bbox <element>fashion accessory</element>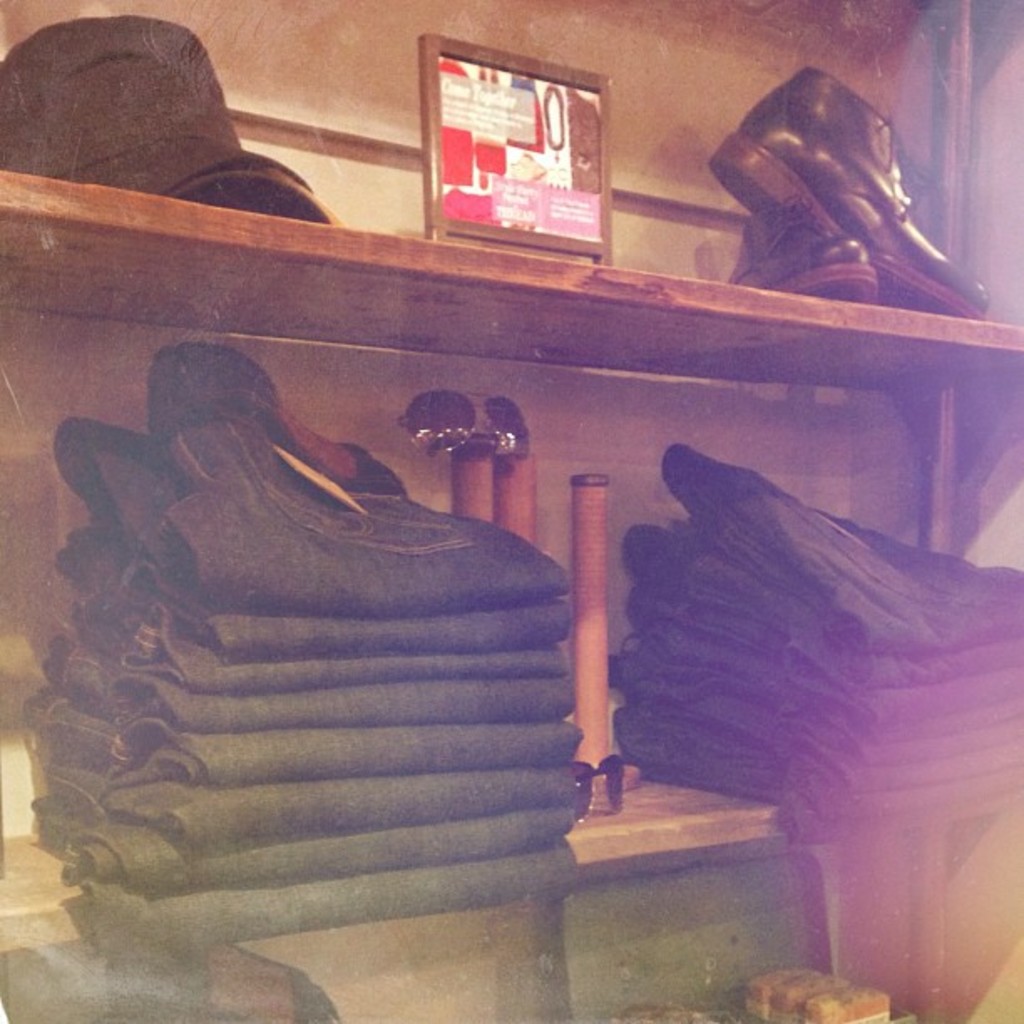
[x1=572, y1=751, x2=624, y2=820]
